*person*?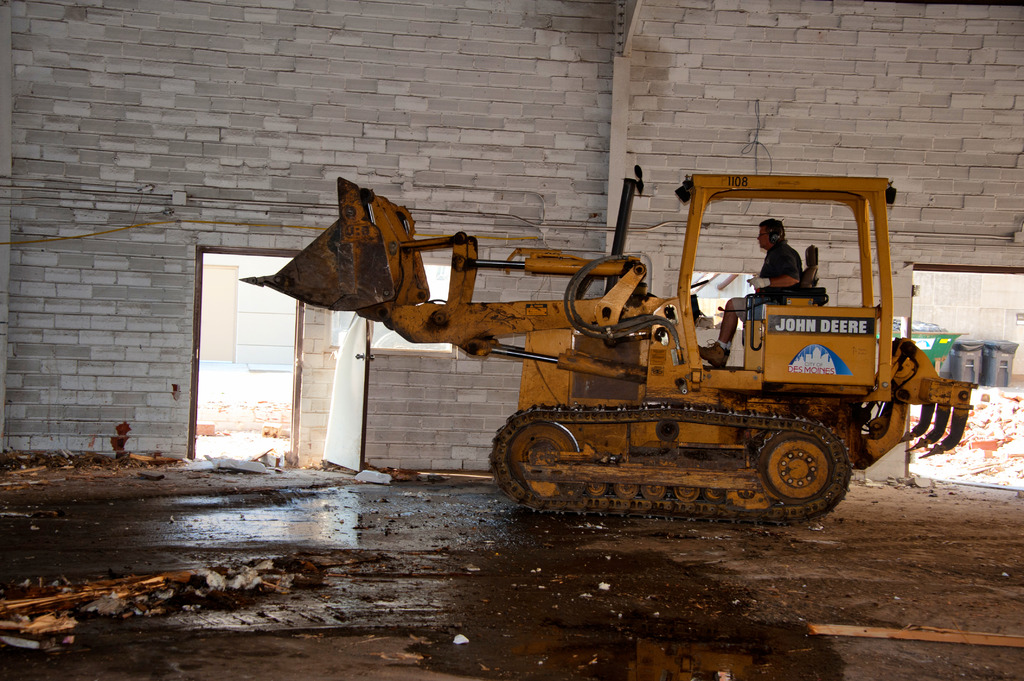
<region>698, 223, 797, 374</region>
